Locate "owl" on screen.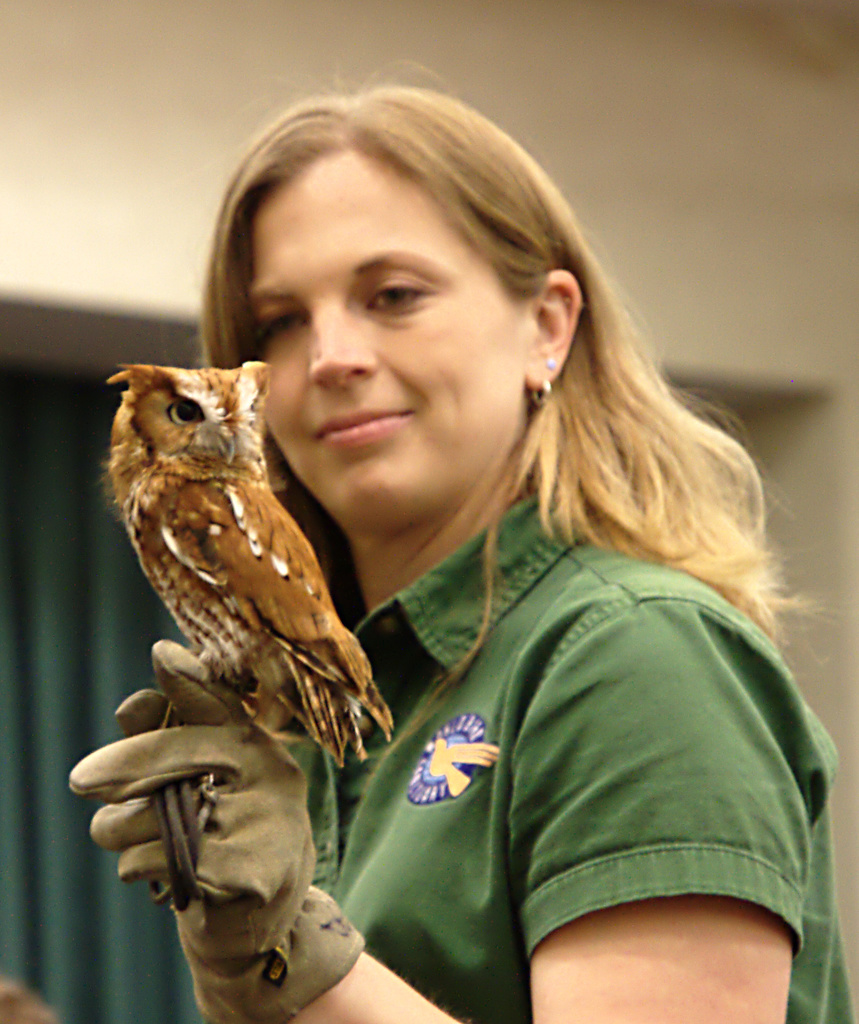
On screen at 101,355,398,776.
